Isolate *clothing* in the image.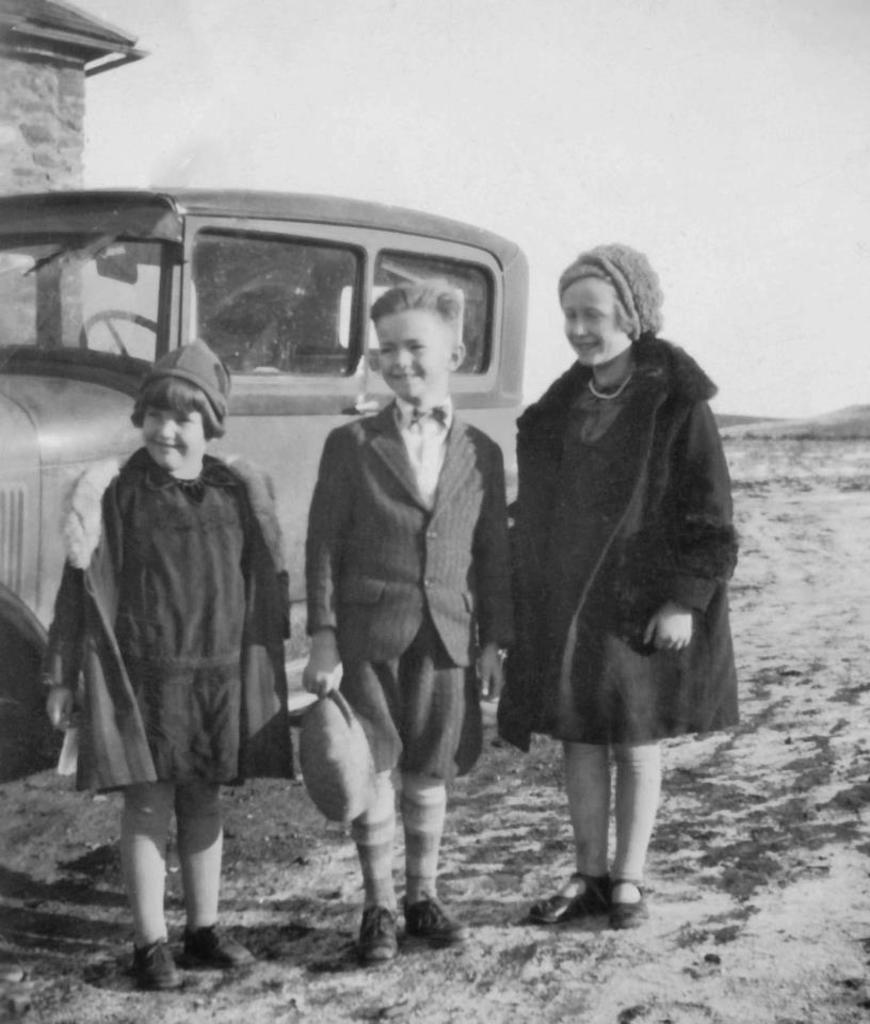
Isolated region: detection(309, 395, 512, 903).
